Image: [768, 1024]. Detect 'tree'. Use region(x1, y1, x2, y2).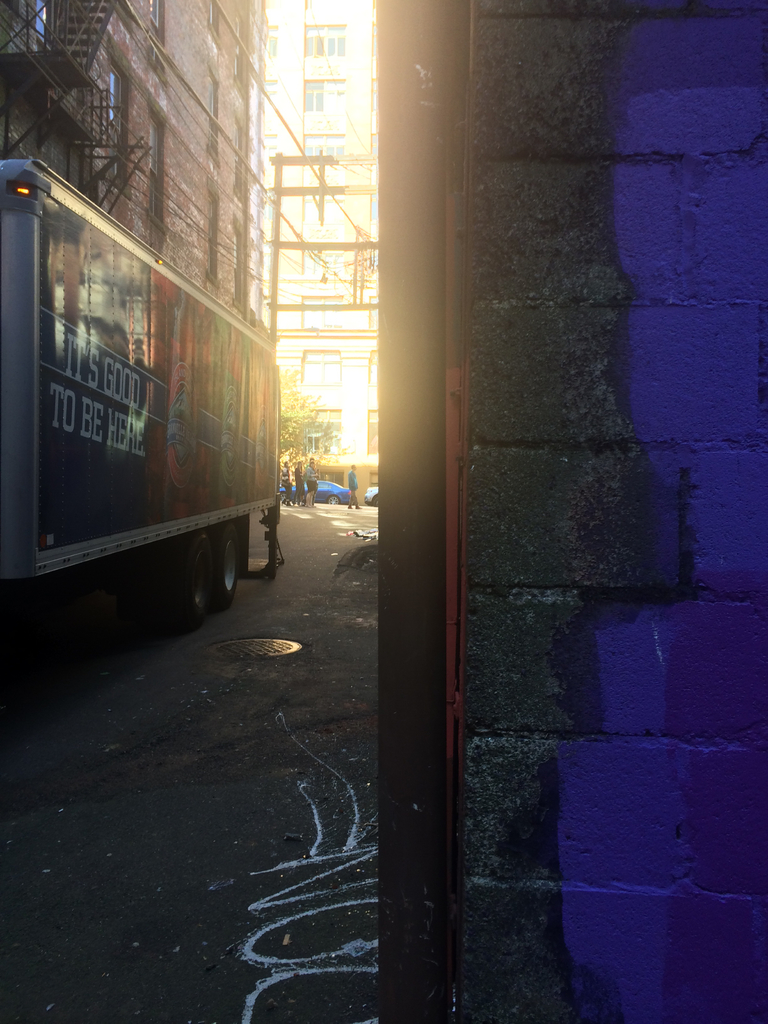
region(278, 370, 325, 488).
